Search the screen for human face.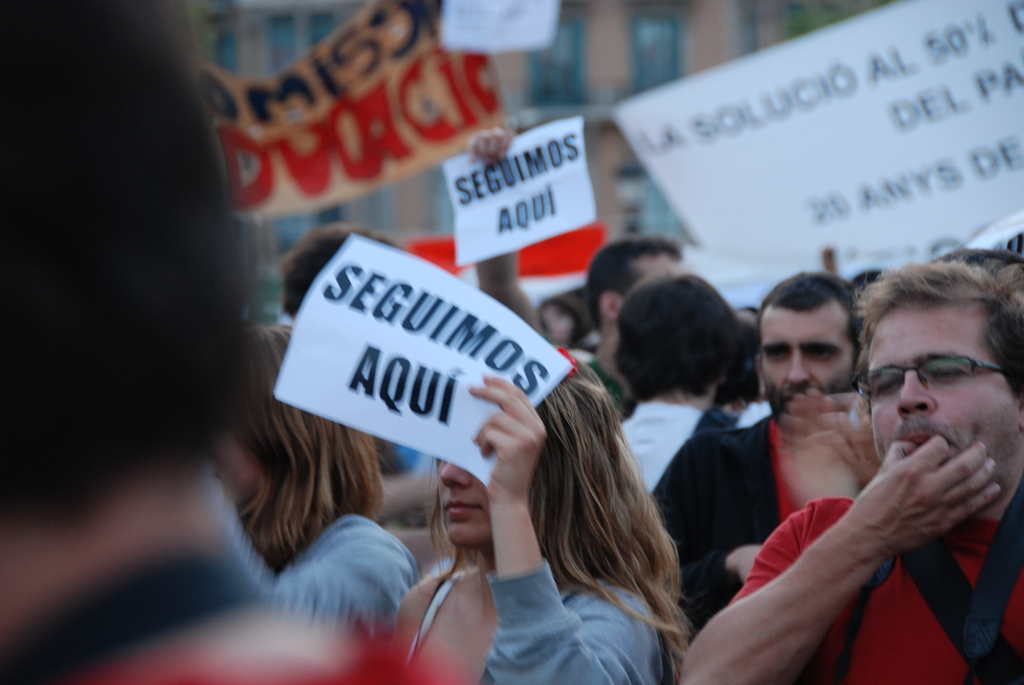
Found at {"x1": 752, "y1": 307, "x2": 857, "y2": 423}.
